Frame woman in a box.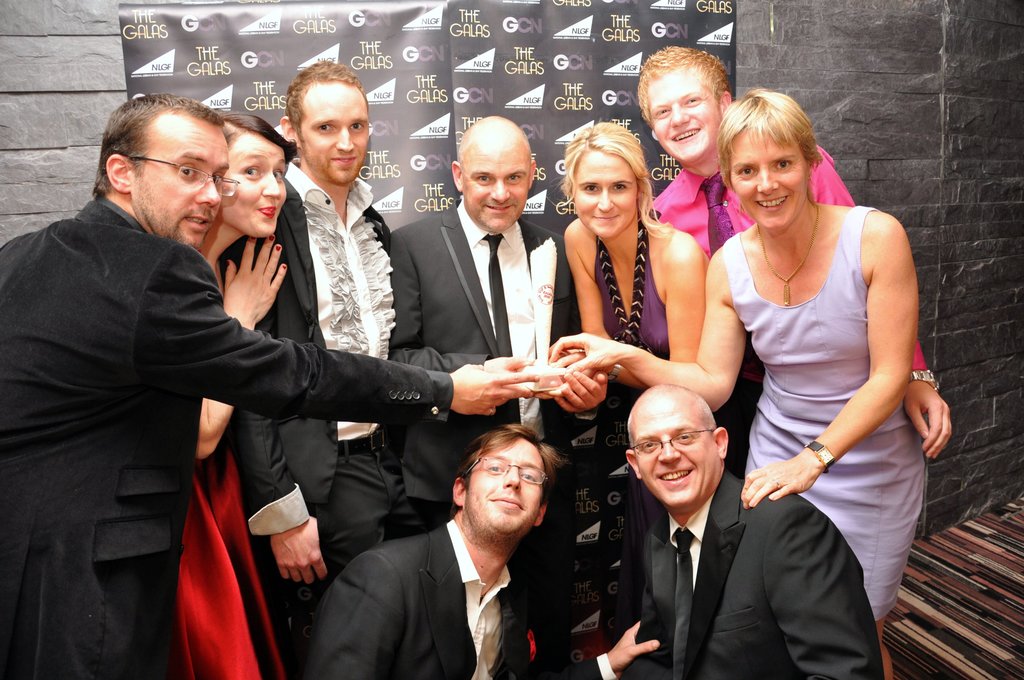
region(555, 86, 918, 679).
